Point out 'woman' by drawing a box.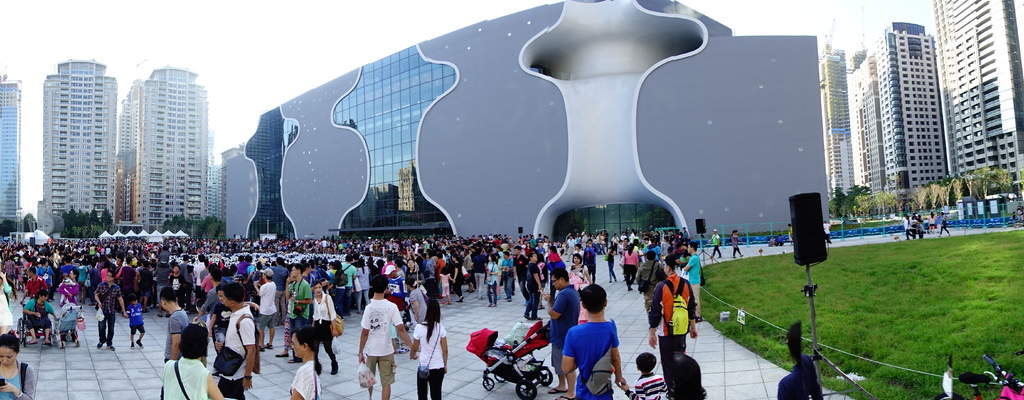
{"x1": 312, "y1": 276, "x2": 339, "y2": 377}.
